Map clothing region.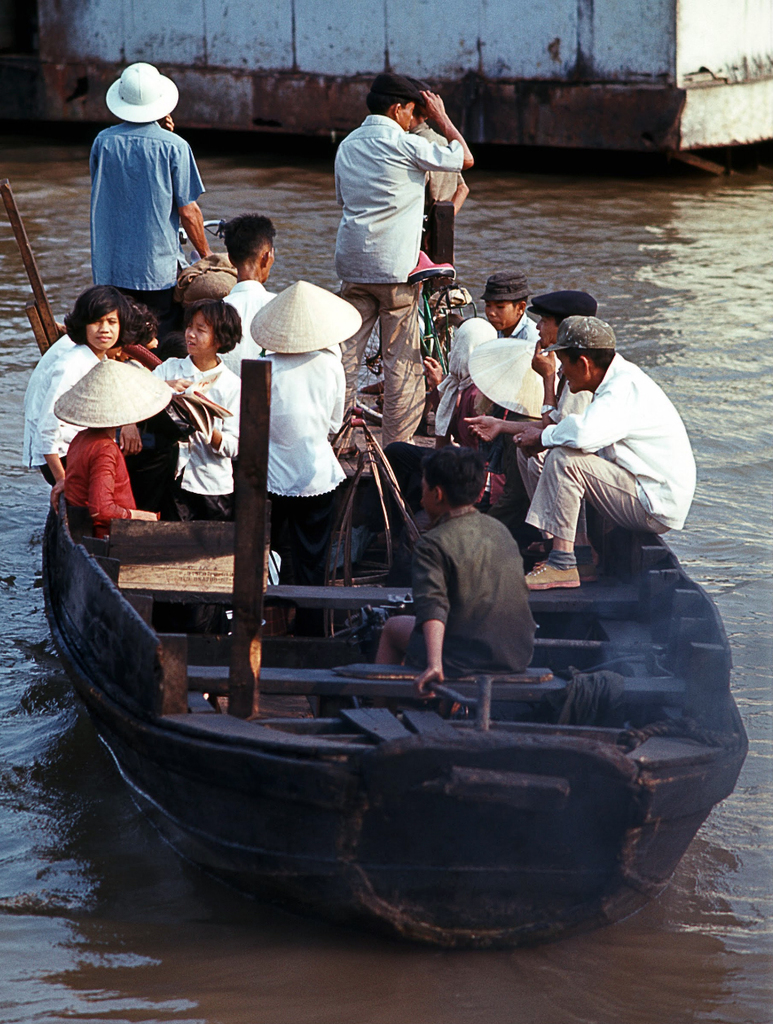
Mapped to box=[254, 351, 347, 638].
